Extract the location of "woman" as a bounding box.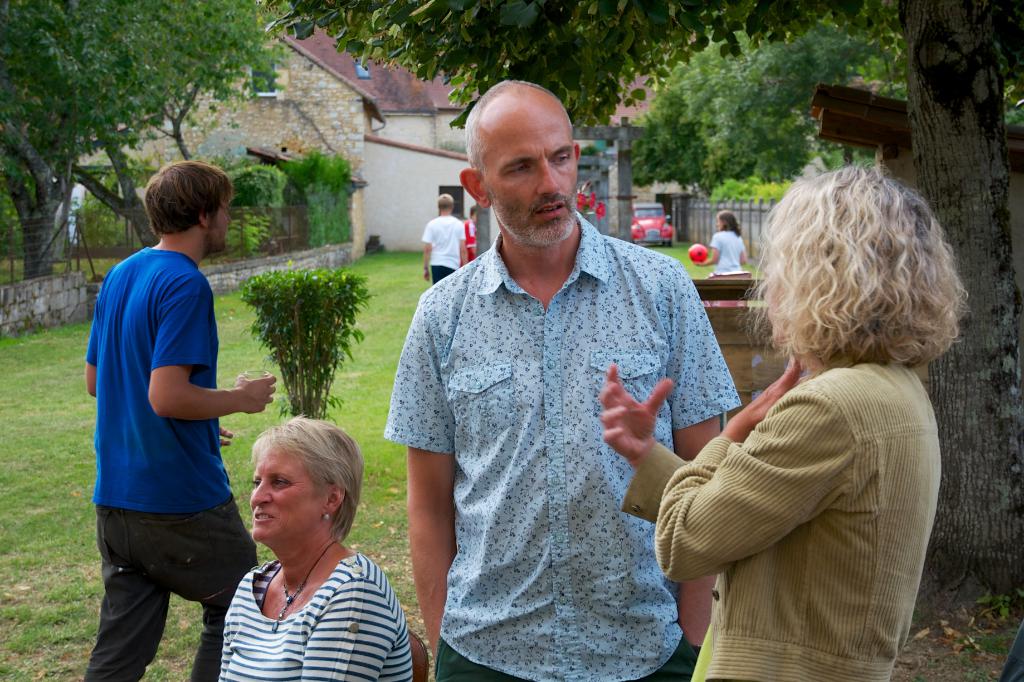
region(216, 418, 419, 681).
